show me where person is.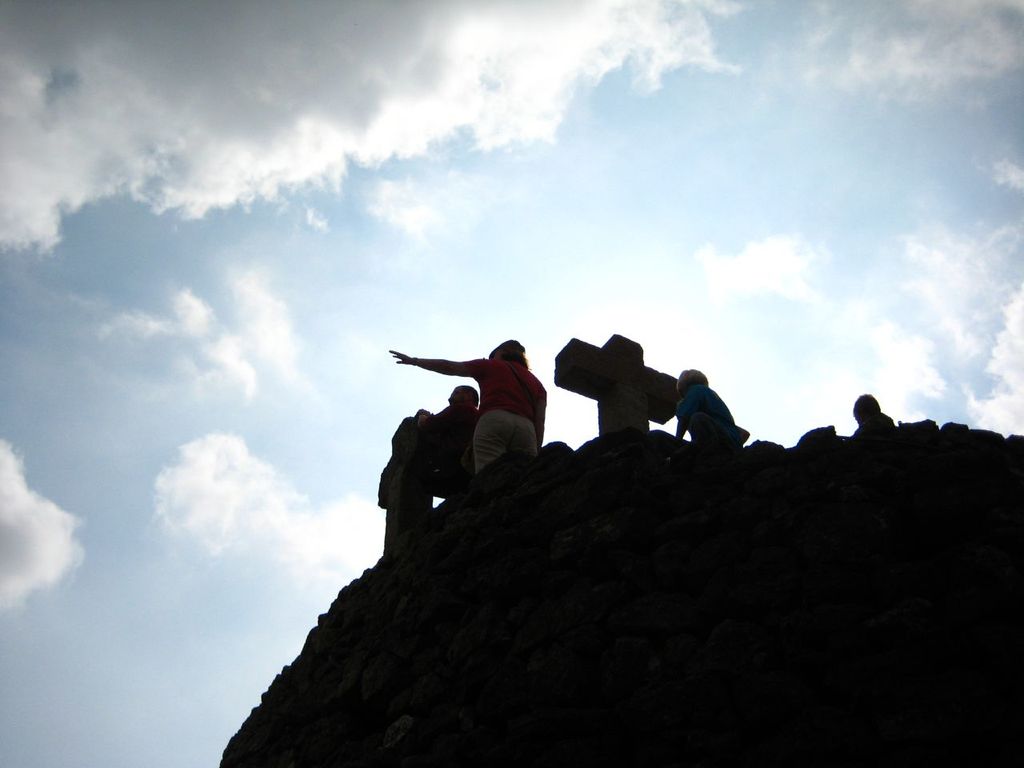
person is at bbox=(365, 378, 485, 556).
